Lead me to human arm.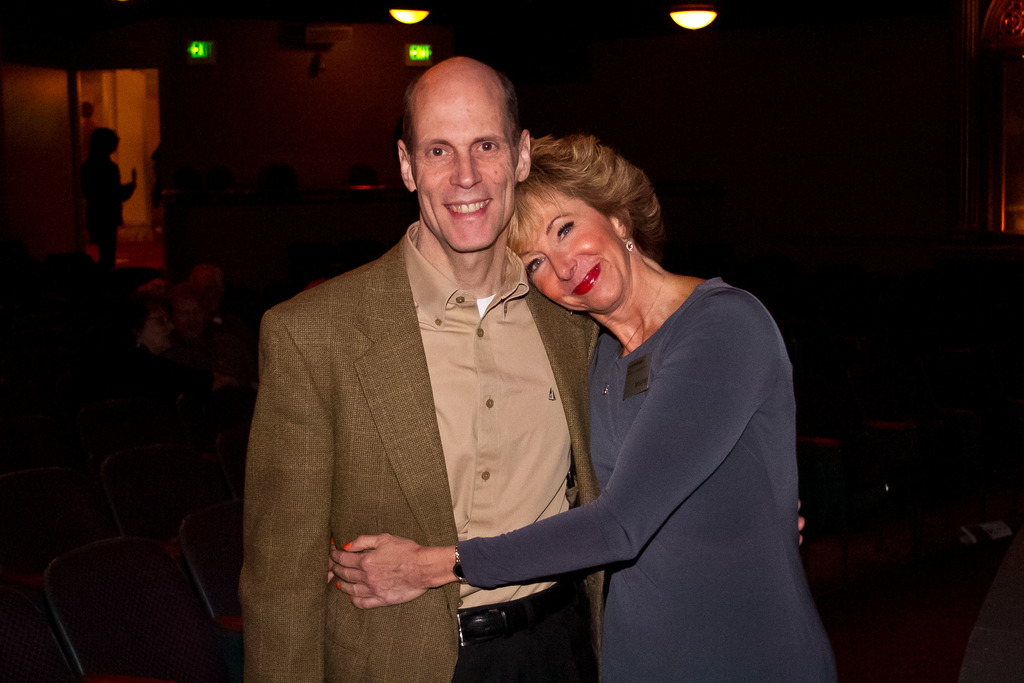
Lead to 233,320,348,682.
